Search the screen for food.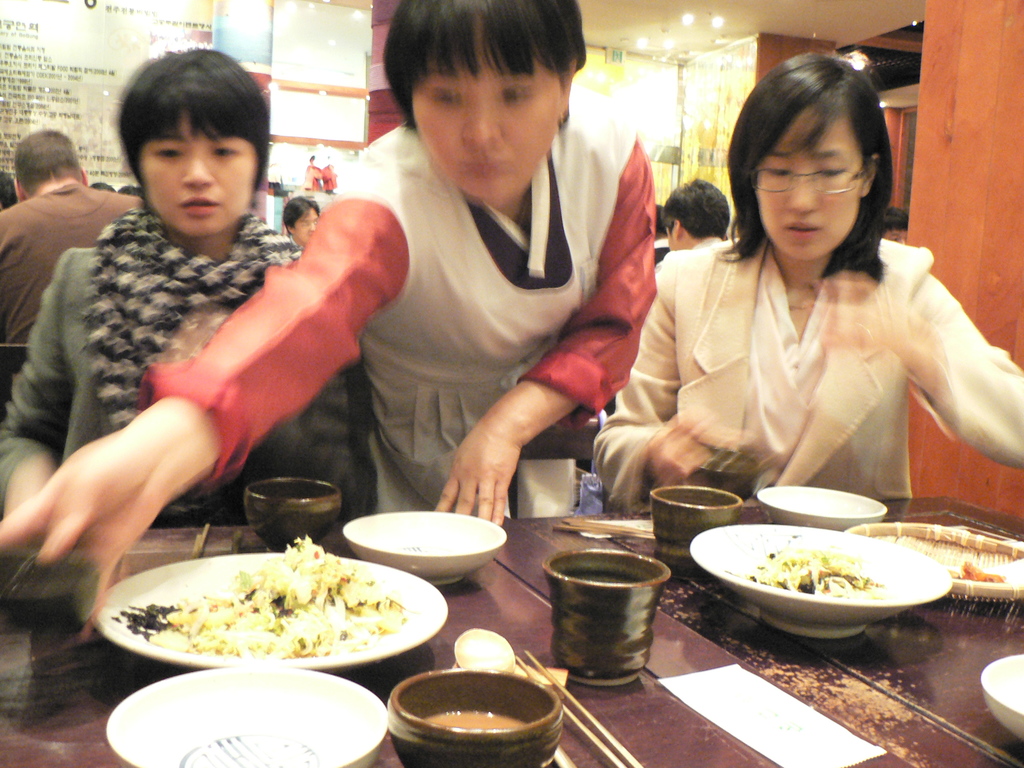
Found at BBox(949, 560, 1007, 582).
